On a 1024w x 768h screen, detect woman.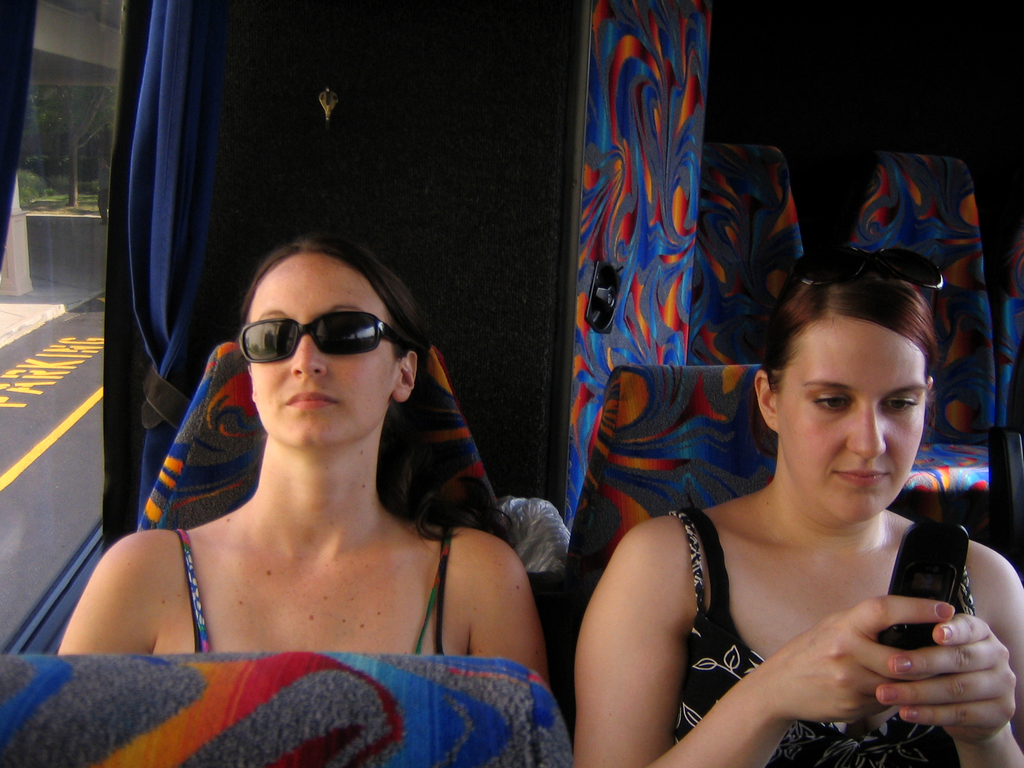
region(575, 246, 1023, 767).
